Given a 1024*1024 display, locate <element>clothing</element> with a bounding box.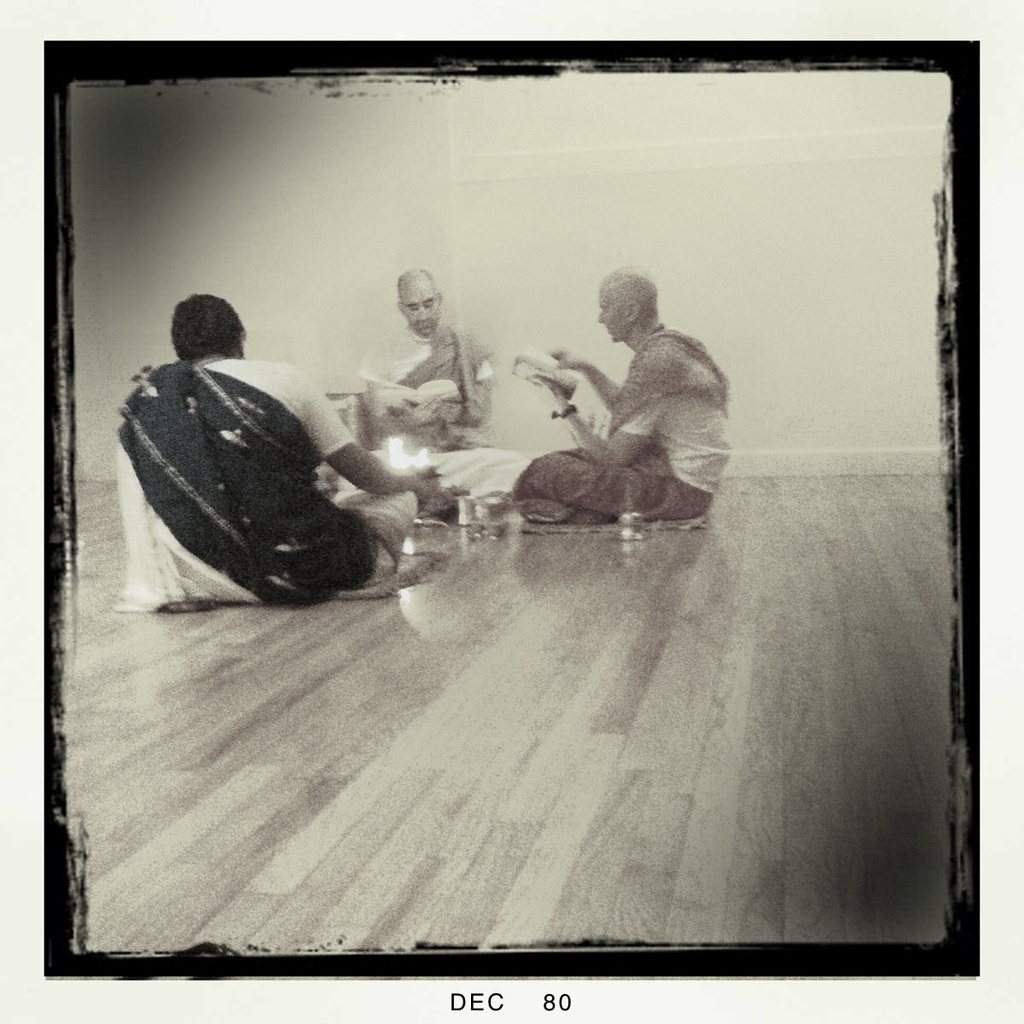
Located: locate(355, 323, 507, 491).
